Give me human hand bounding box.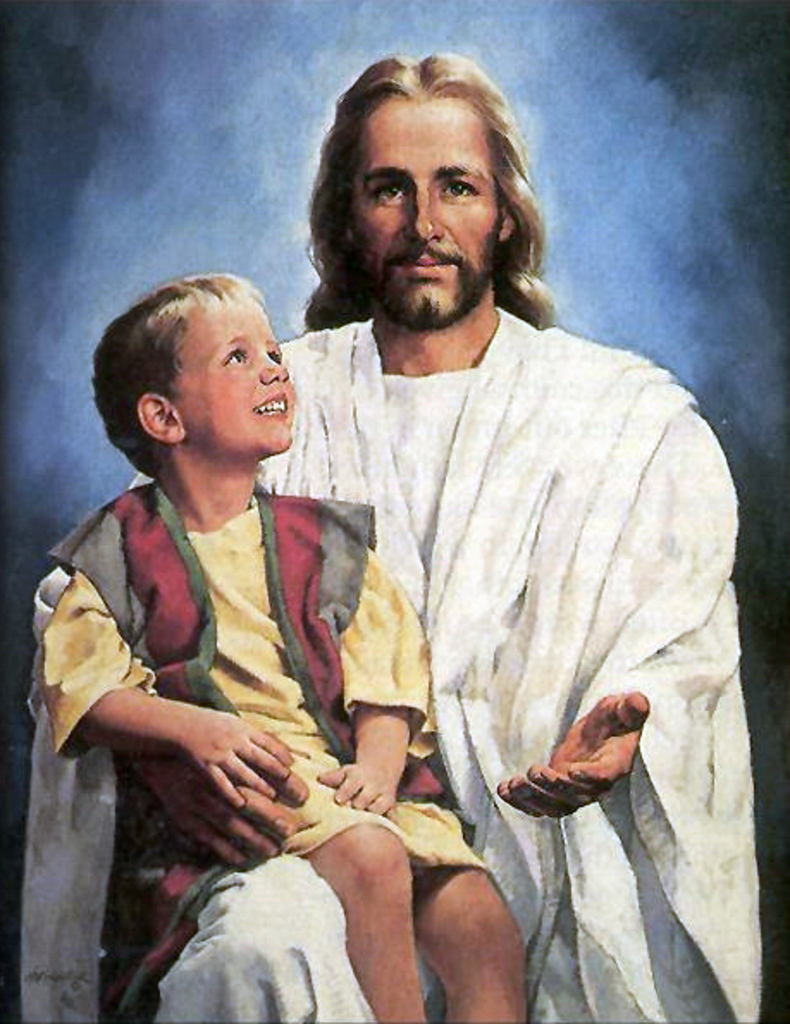
182:709:296:811.
